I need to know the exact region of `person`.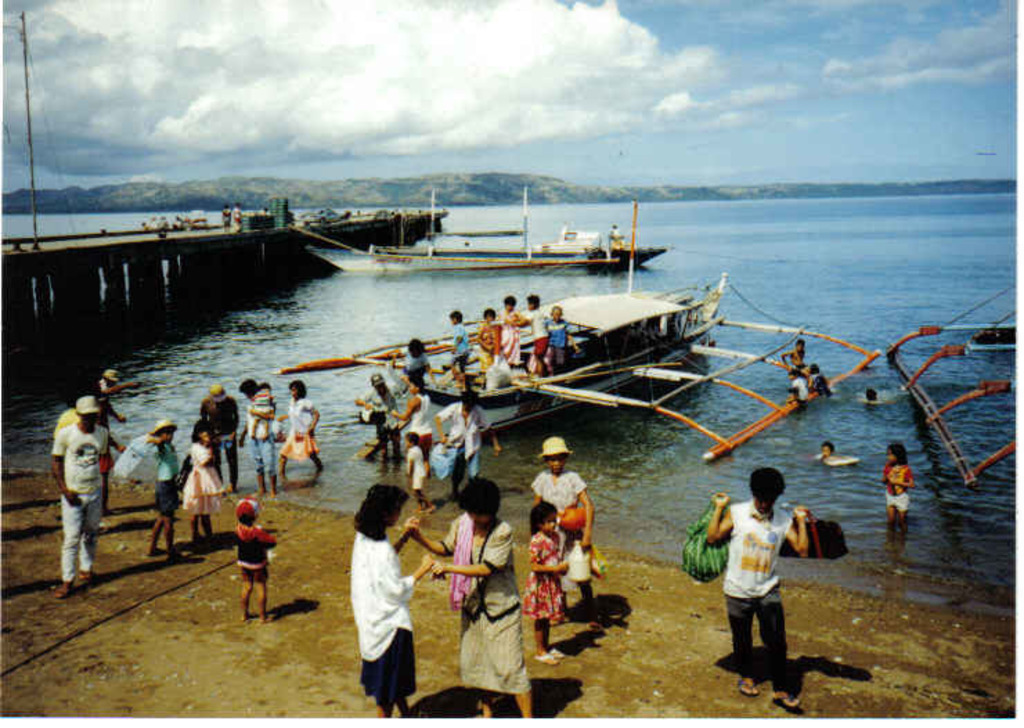
Region: BBox(519, 500, 572, 666).
